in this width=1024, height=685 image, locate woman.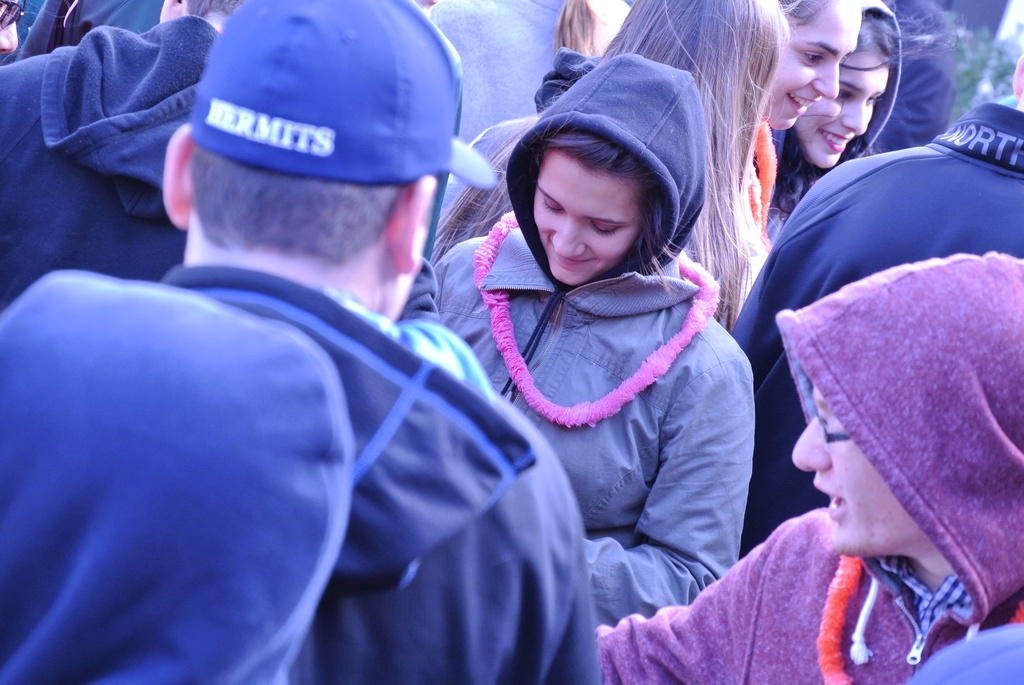
Bounding box: crop(735, 0, 865, 291).
